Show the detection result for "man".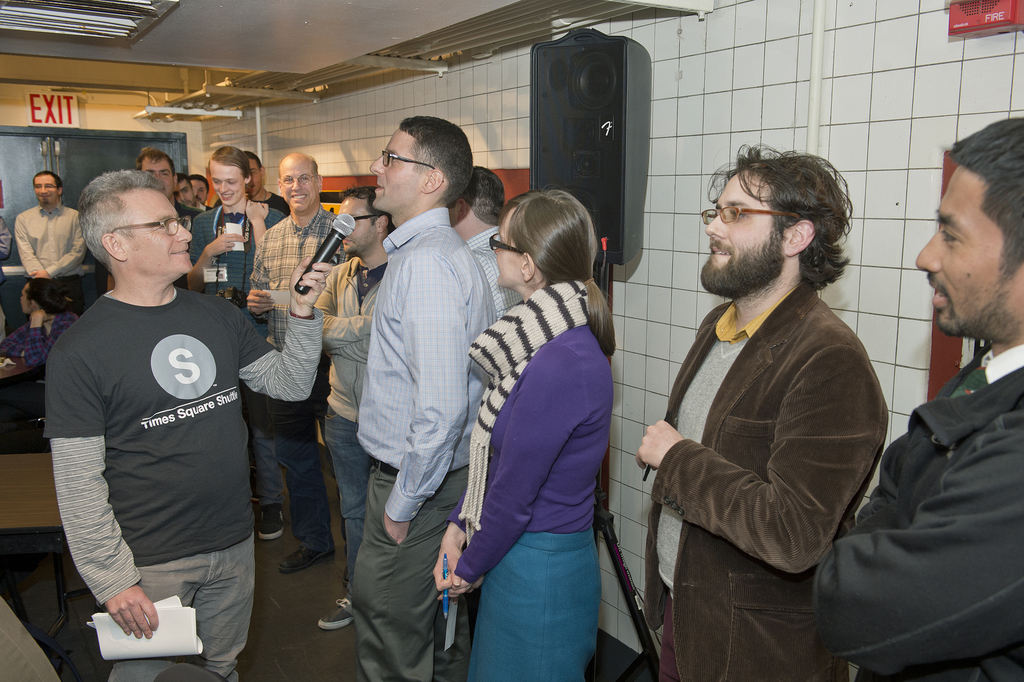
crop(134, 148, 202, 291).
